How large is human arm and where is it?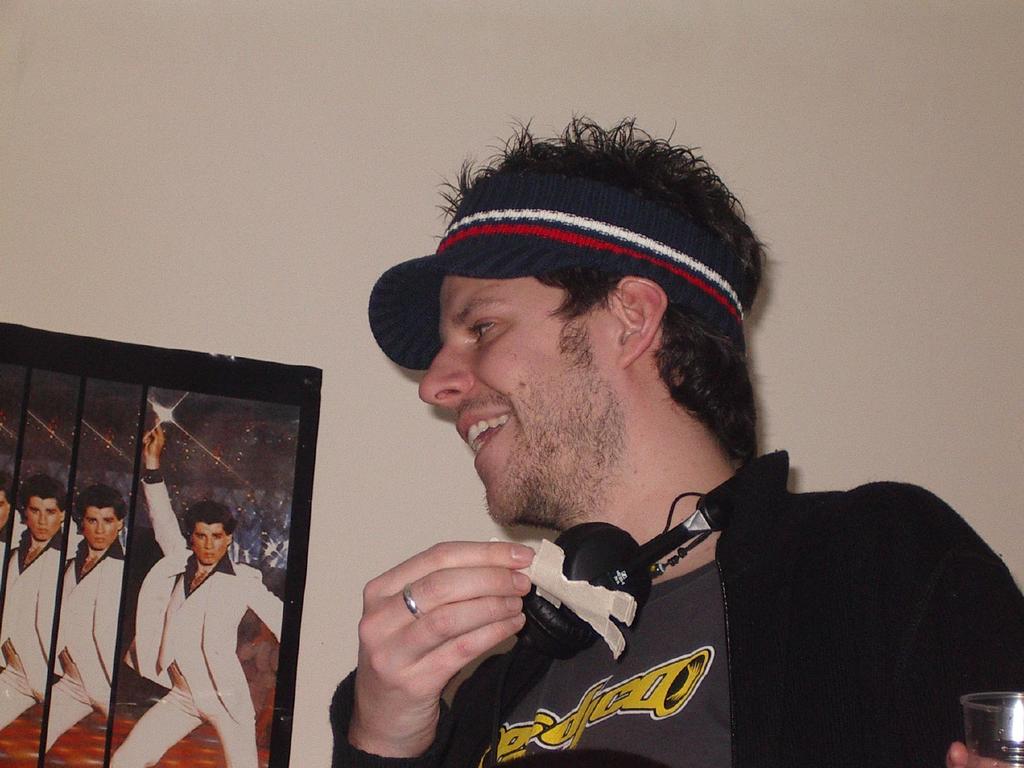
Bounding box: pyautogui.locateOnScreen(249, 575, 283, 643).
